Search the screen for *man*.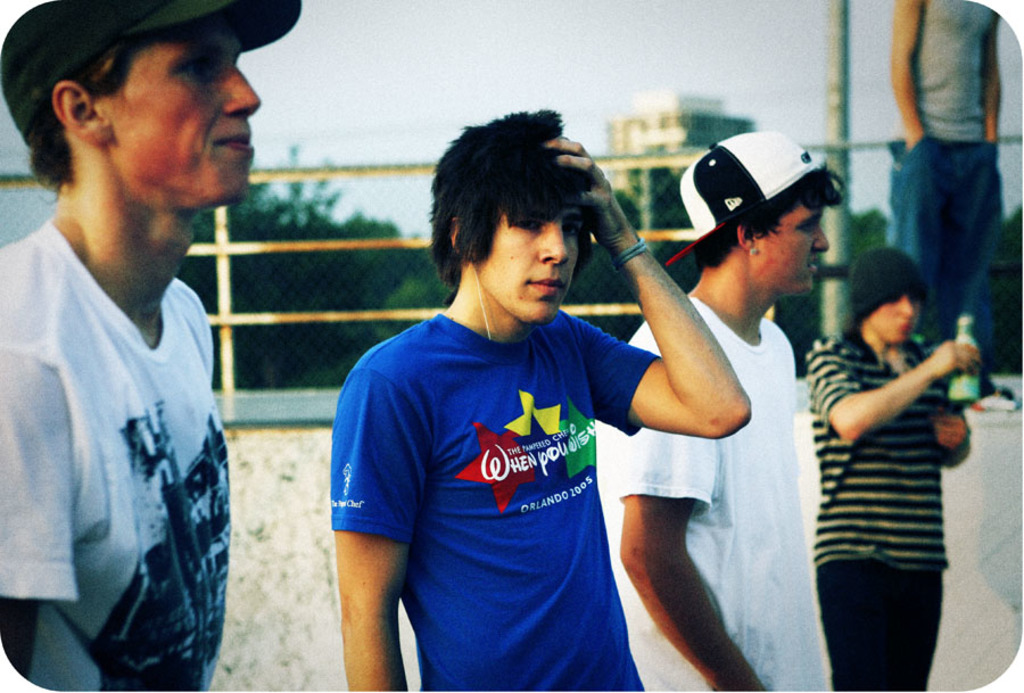
Found at {"x1": 331, "y1": 106, "x2": 750, "y2": 692}.
